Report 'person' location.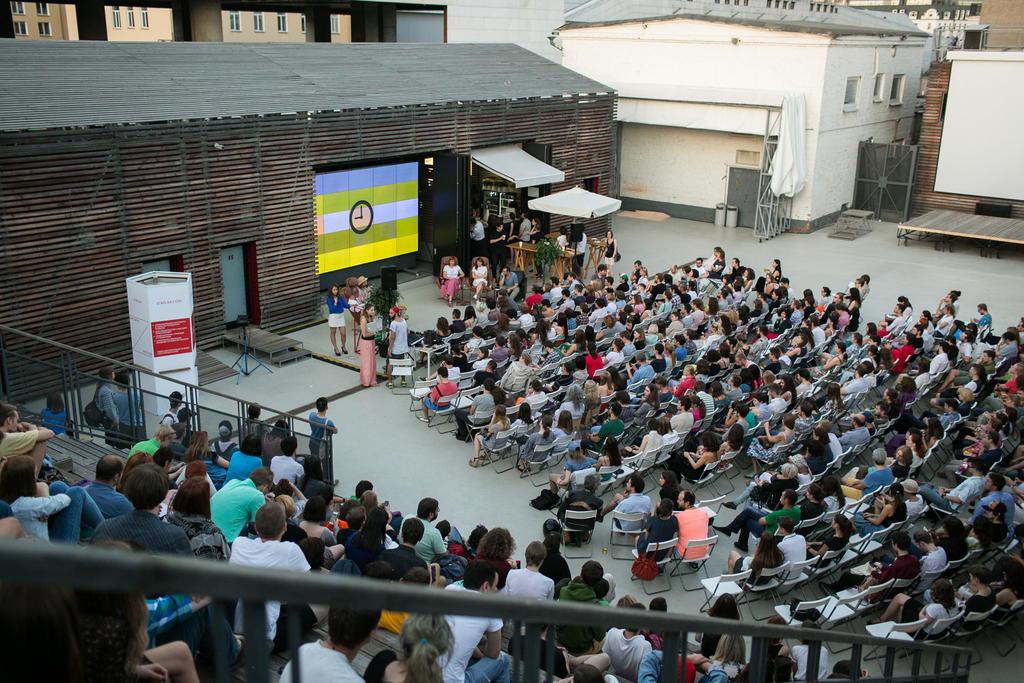
Report: bbox(824, 660, 874, 682).
